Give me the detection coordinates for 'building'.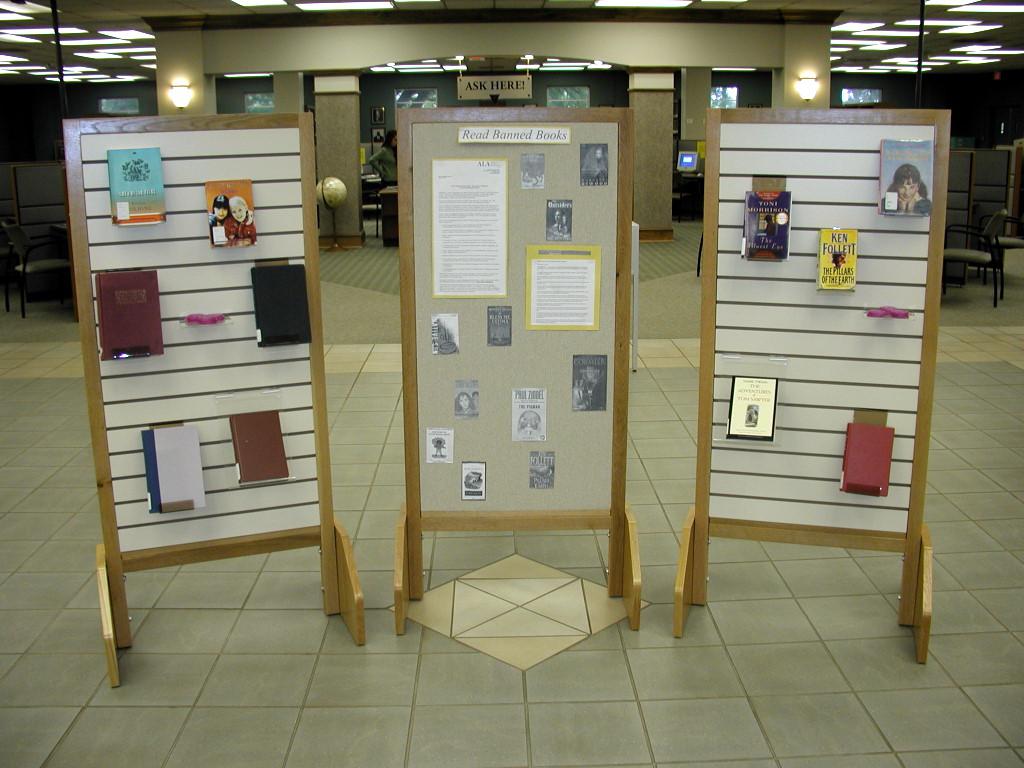
{"left": 0, "top": 0, "right": 1023, "bottom": 767}.
